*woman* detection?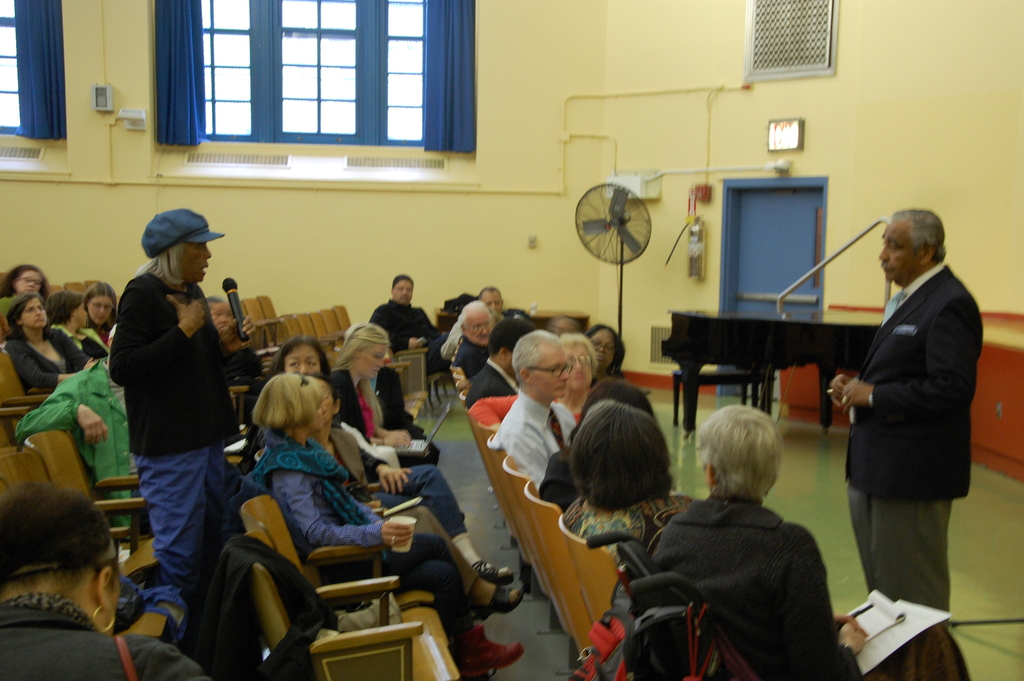
(left=560, top=331, right=610, bottom=430)
